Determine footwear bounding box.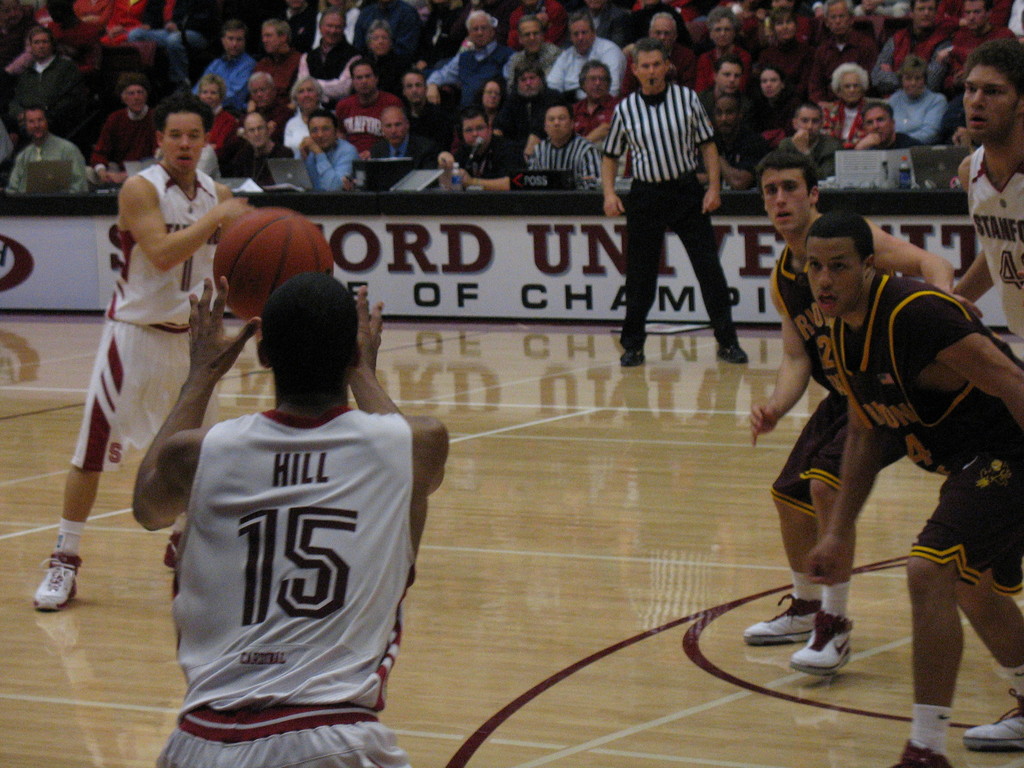
Determined: [963, 689, 1023, 752].
